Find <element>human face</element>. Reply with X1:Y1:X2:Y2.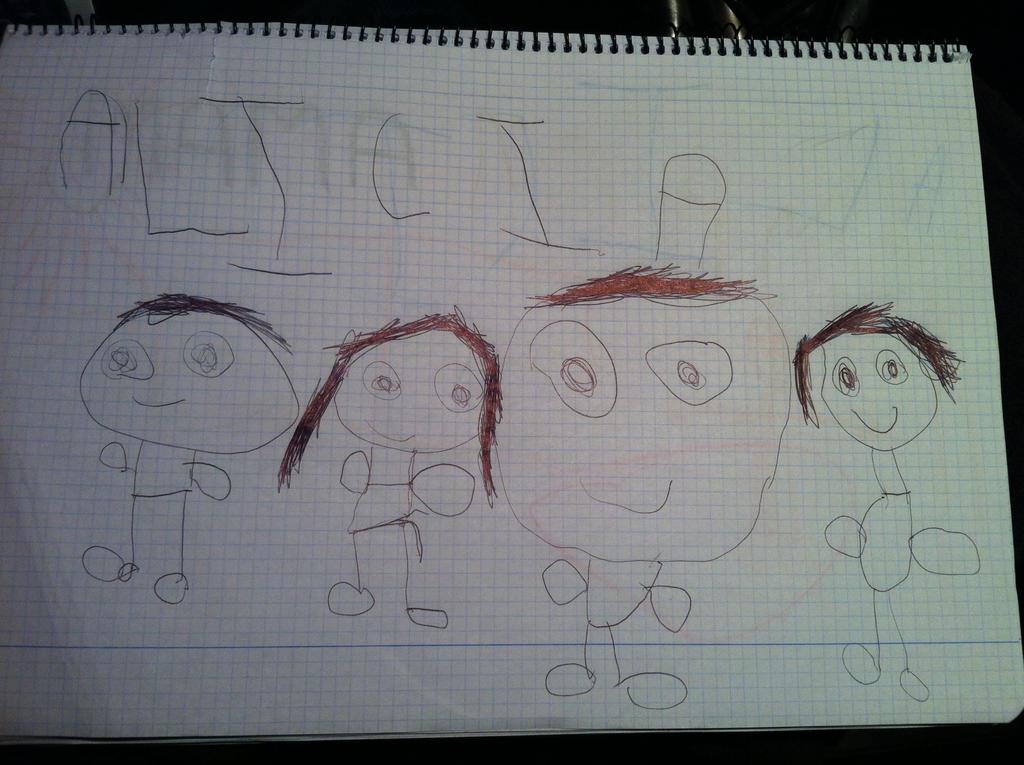
79:310:301:459.
